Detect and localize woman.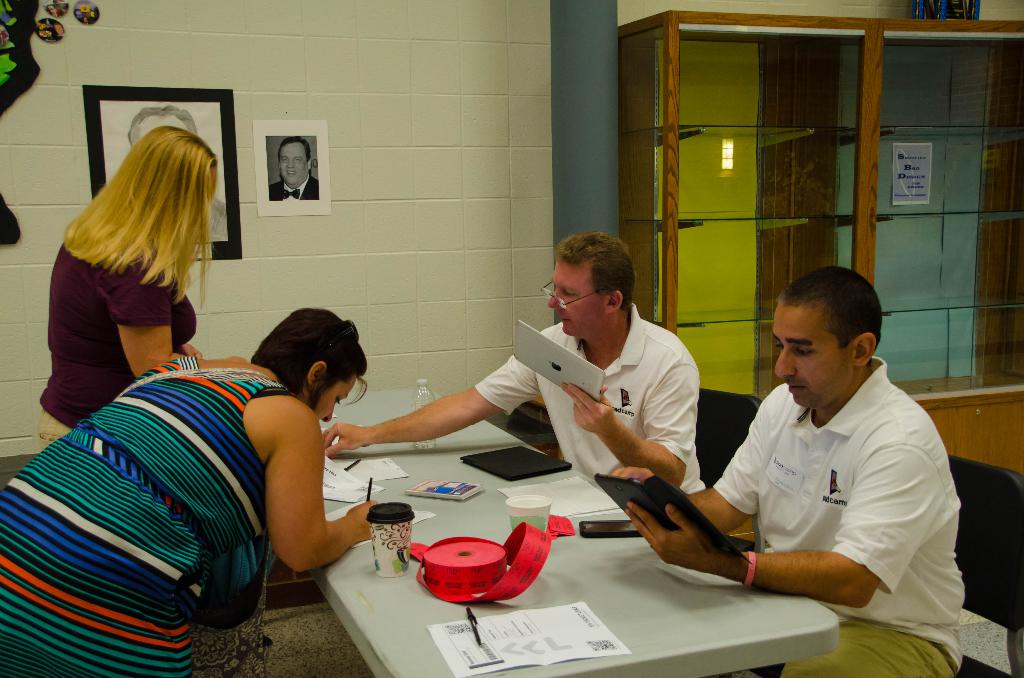
Localized at {"left": 0, "top": 293, "right": 398, "bottom": 677}.
